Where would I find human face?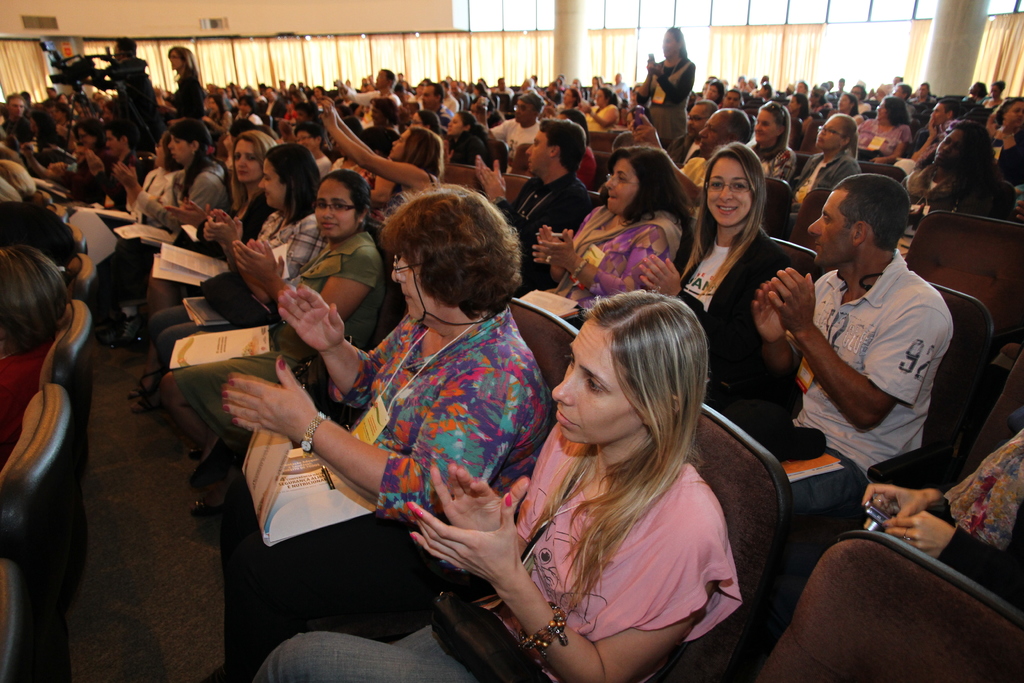
At <box>61,96,66,103</box>.
